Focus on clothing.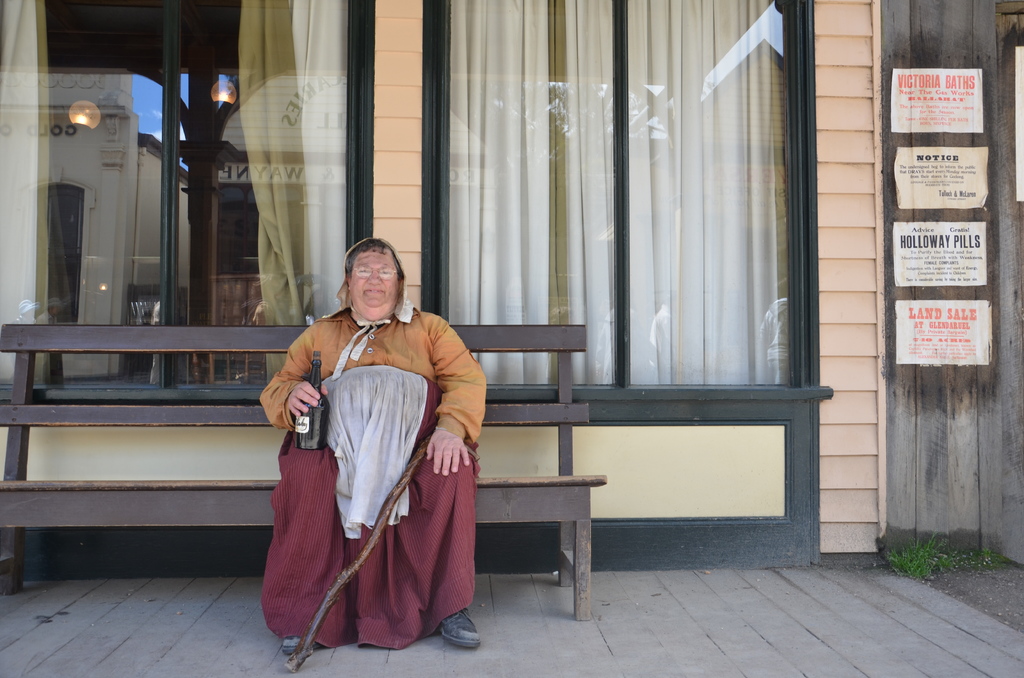
Focused at bbox=(264, 293, 463, 648).
